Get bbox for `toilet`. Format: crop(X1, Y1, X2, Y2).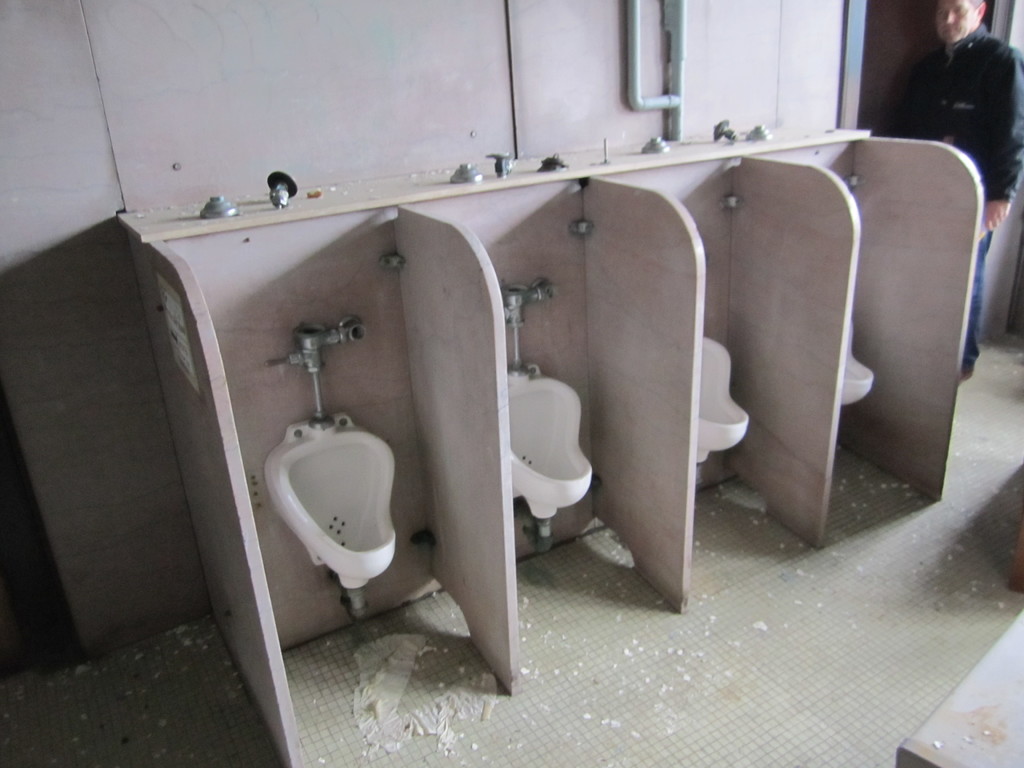
crop(695, 333, 749, 467).
